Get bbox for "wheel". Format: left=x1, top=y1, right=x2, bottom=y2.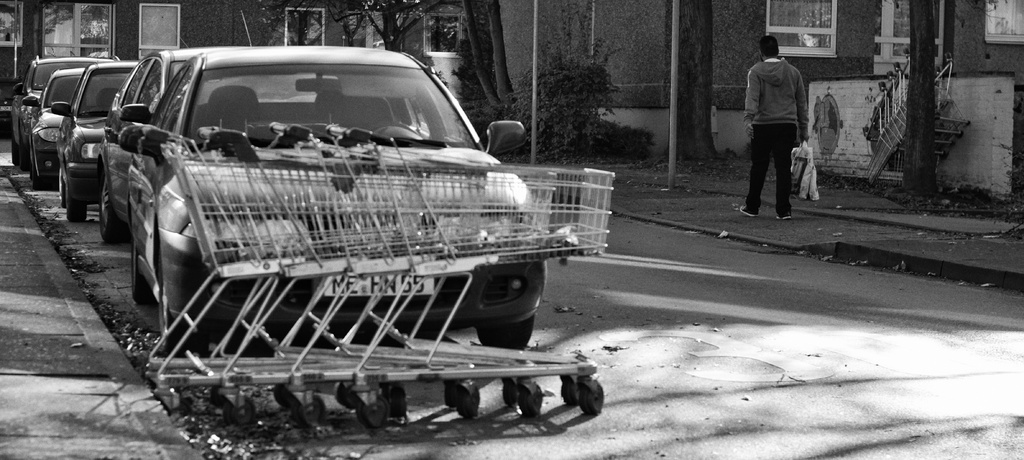
left=294, top=396, right=323, bottom=421.
